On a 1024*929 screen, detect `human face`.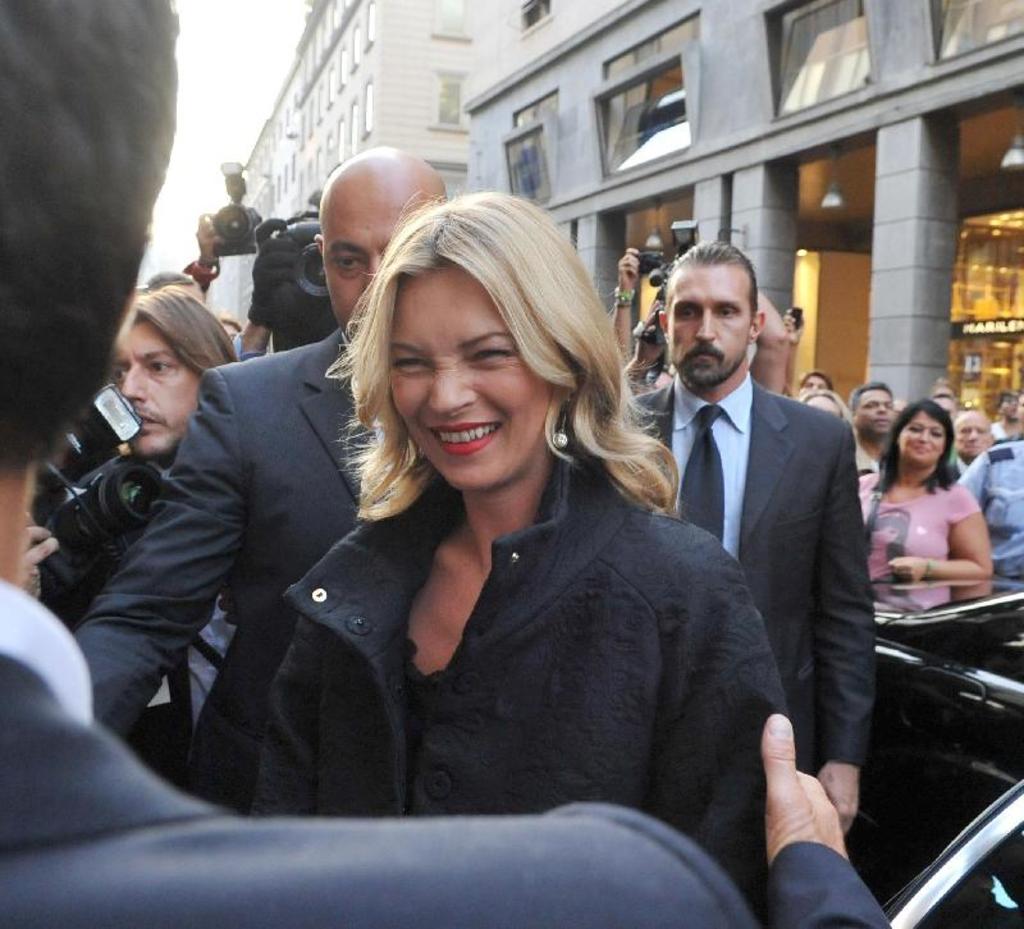
[x1=666, y1=262, x2=750, y2=392].
